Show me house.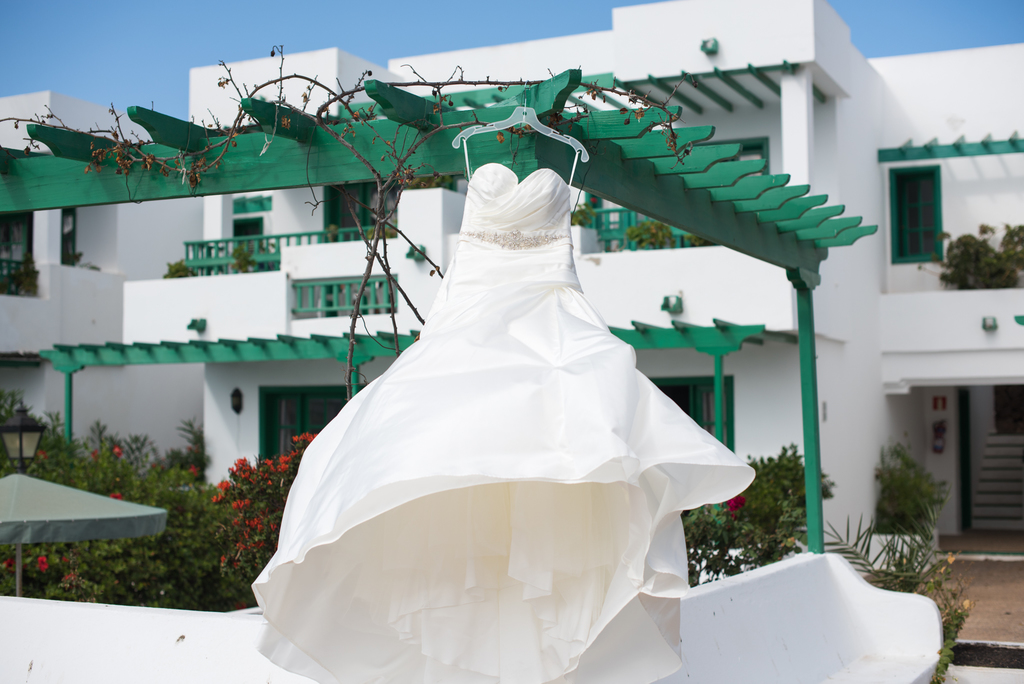
house is here: crop(1, 96, 206, 508).
